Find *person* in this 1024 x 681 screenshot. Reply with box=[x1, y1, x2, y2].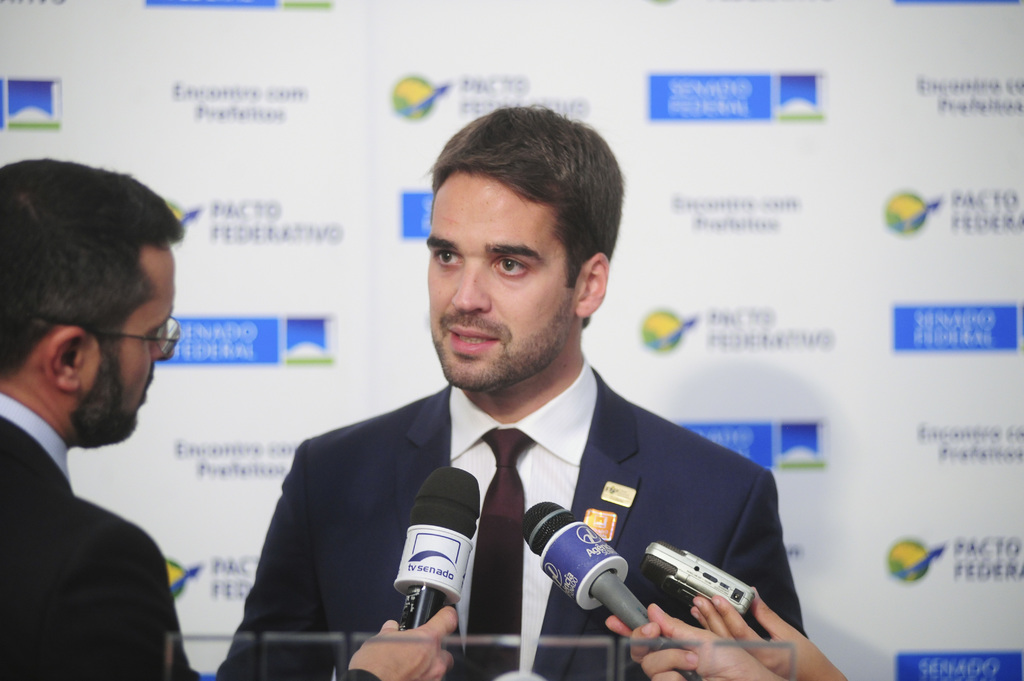
box=[607, 597, 778, 680].
